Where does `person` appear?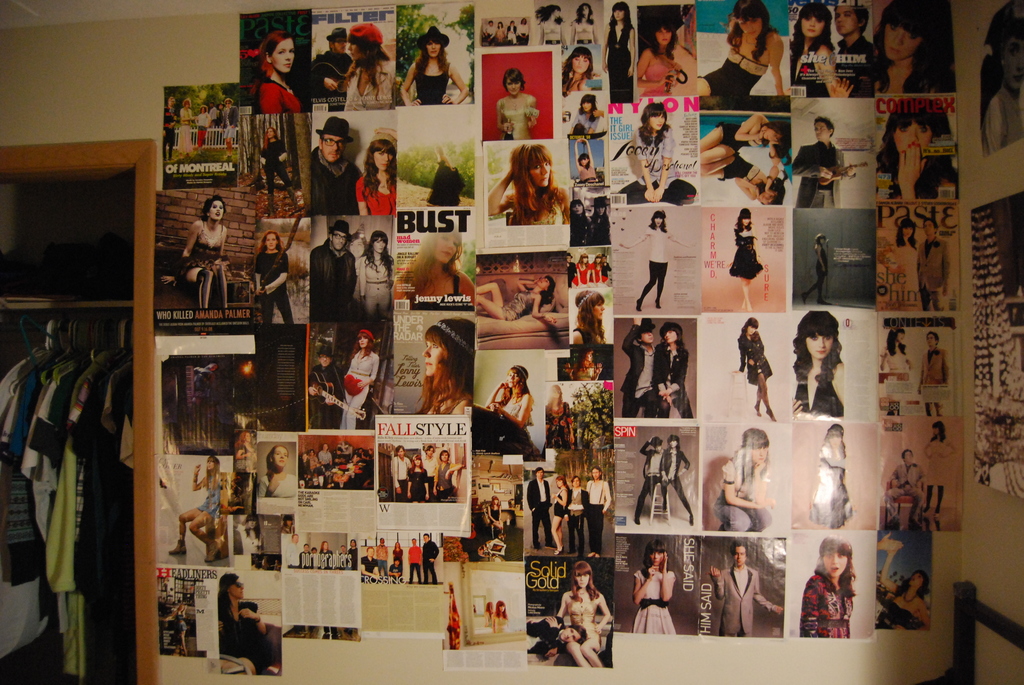
Appears at bbox(184, 191, 227, 312).
